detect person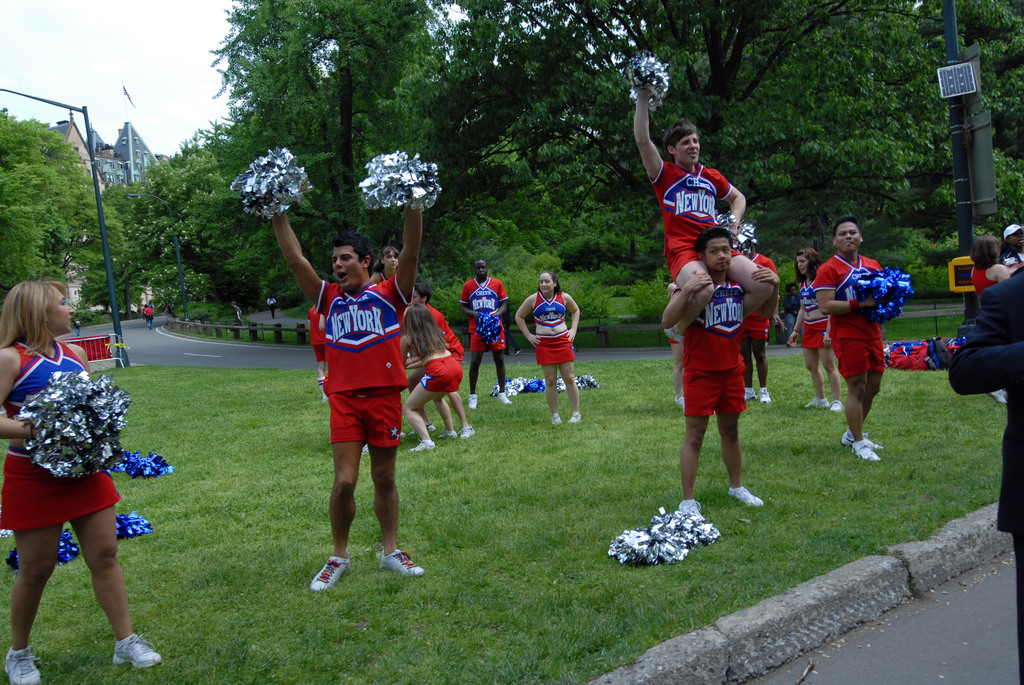
bbox(291, 222, 415, 597)
